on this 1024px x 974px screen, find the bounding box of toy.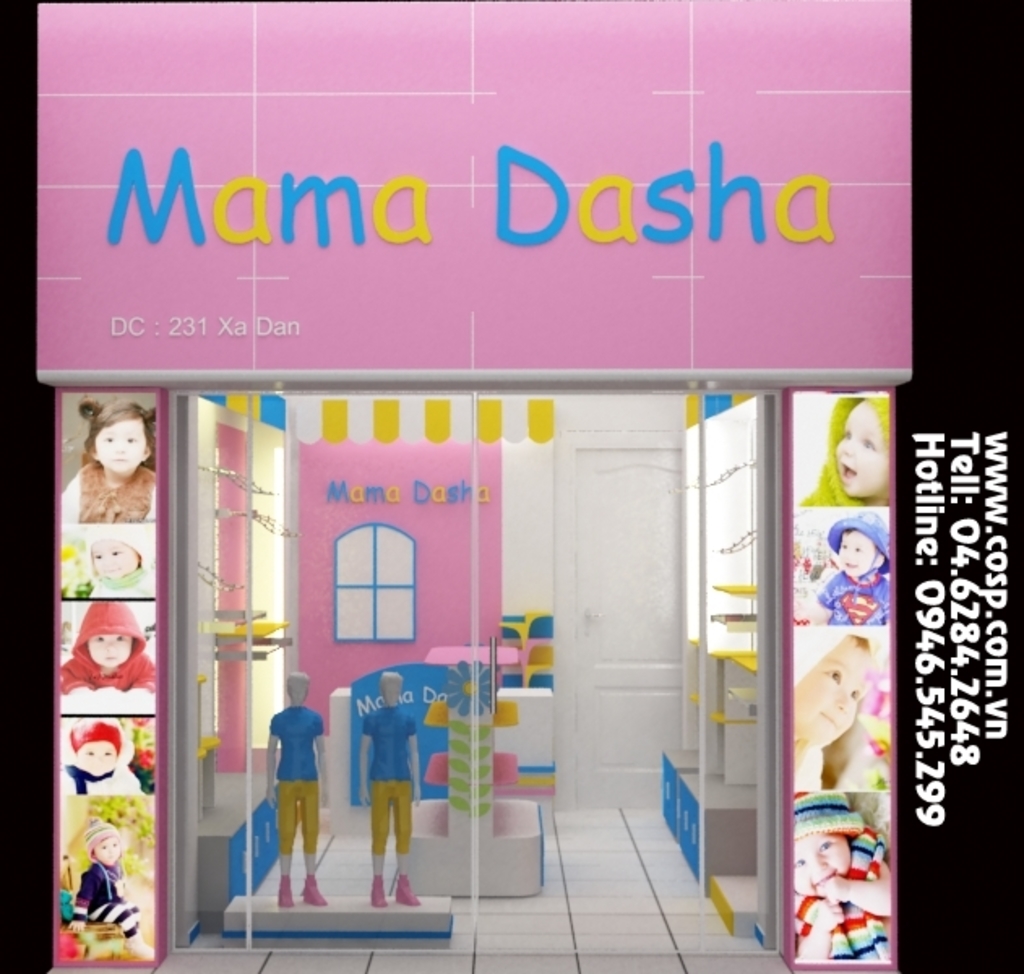
Bounding box: bbox=[344, 666, 467, 914].
